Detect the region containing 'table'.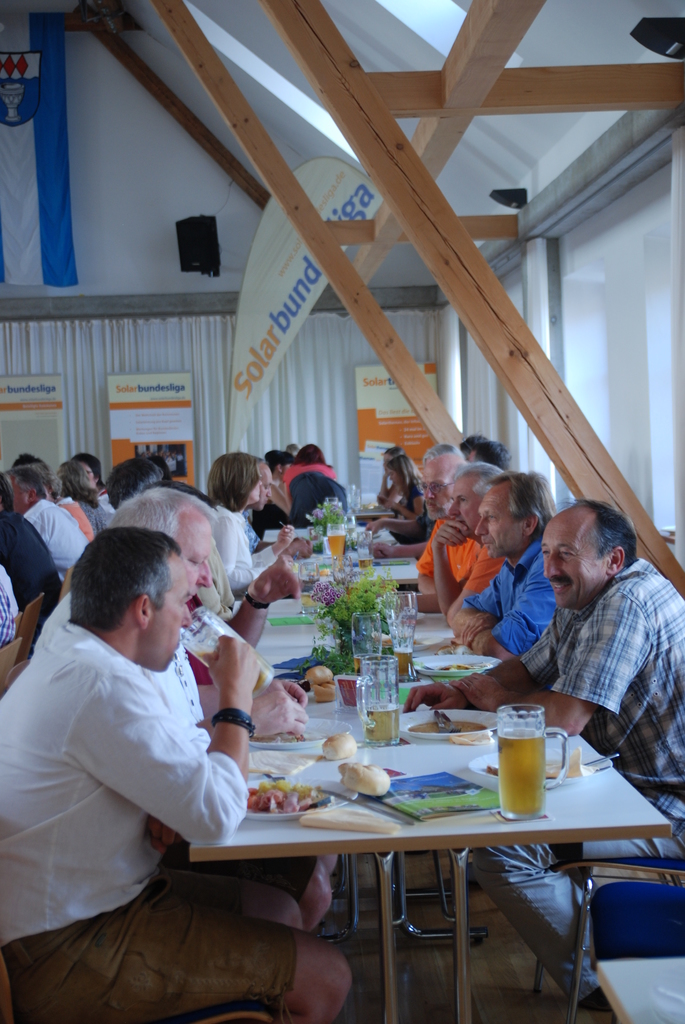
bbox=[265, 525, 421, 581].
